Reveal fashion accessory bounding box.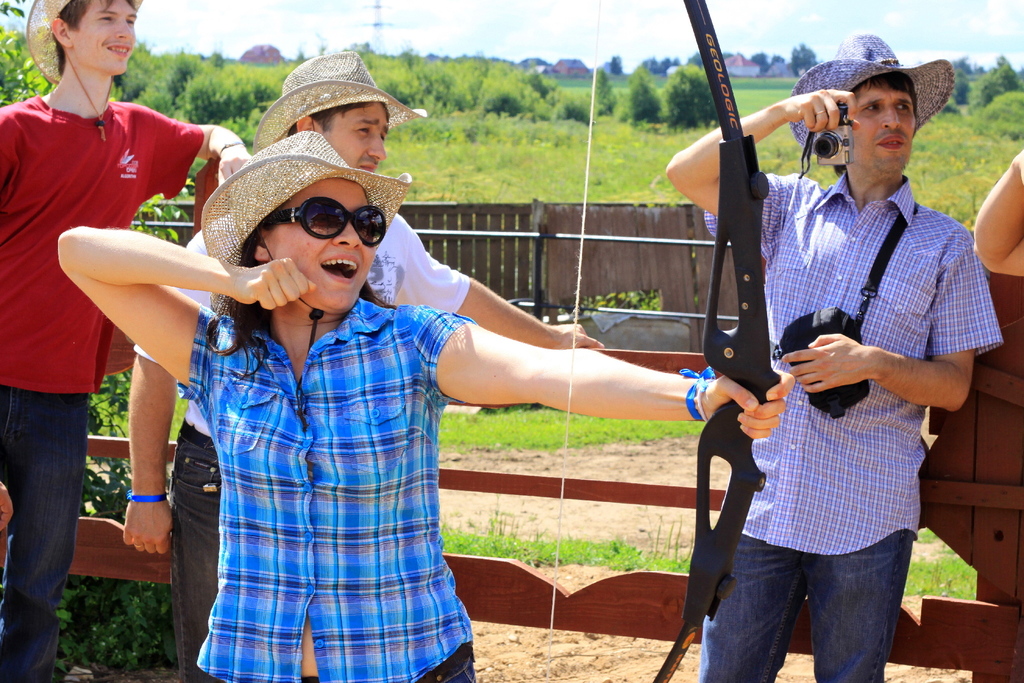
Revealed: box(127, 487, 166, 498).
